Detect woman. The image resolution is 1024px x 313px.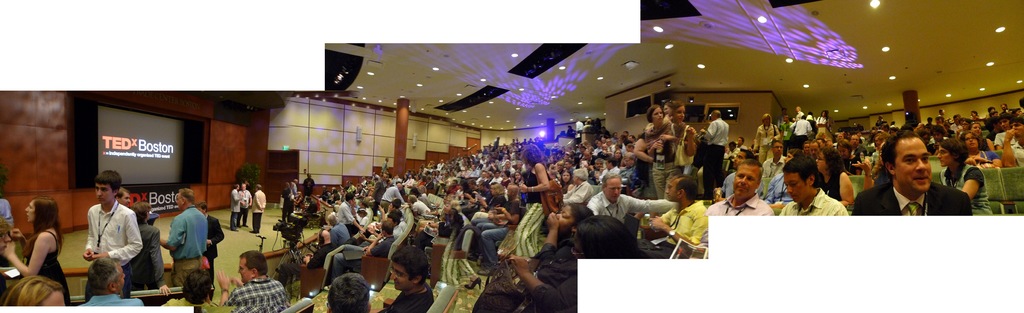
[left=812, top=145, right=855, bottom=207].
